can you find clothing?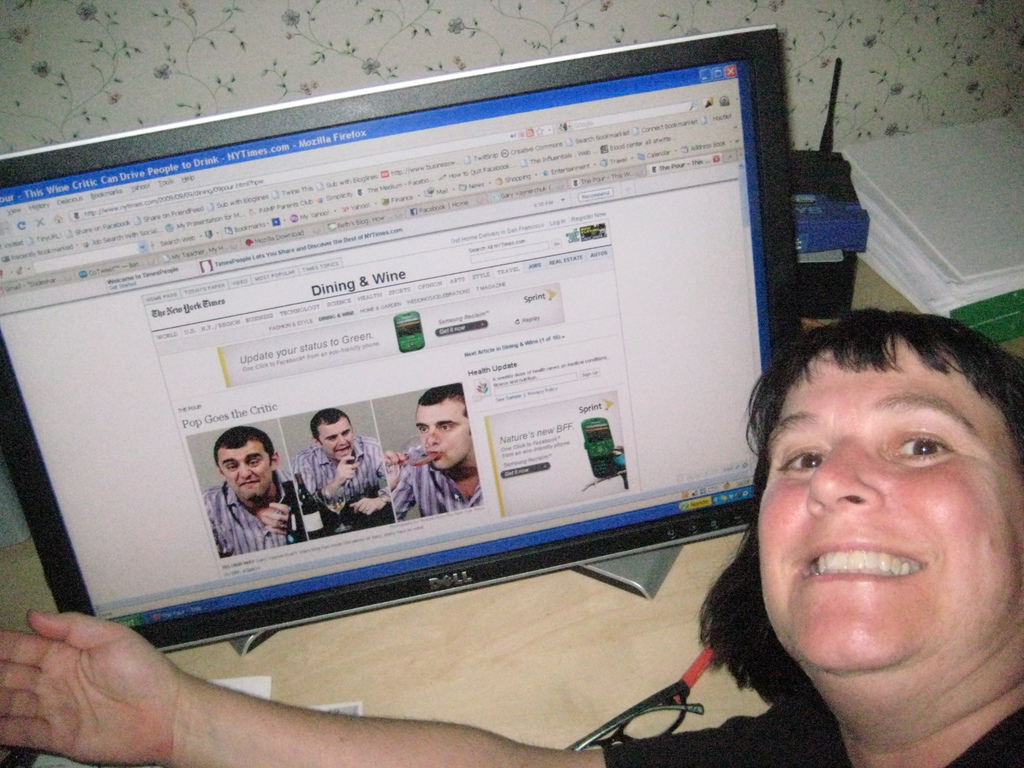
Yes, bounding box: pyautogui.locateOnScreen(390, 446, 484, 511).
